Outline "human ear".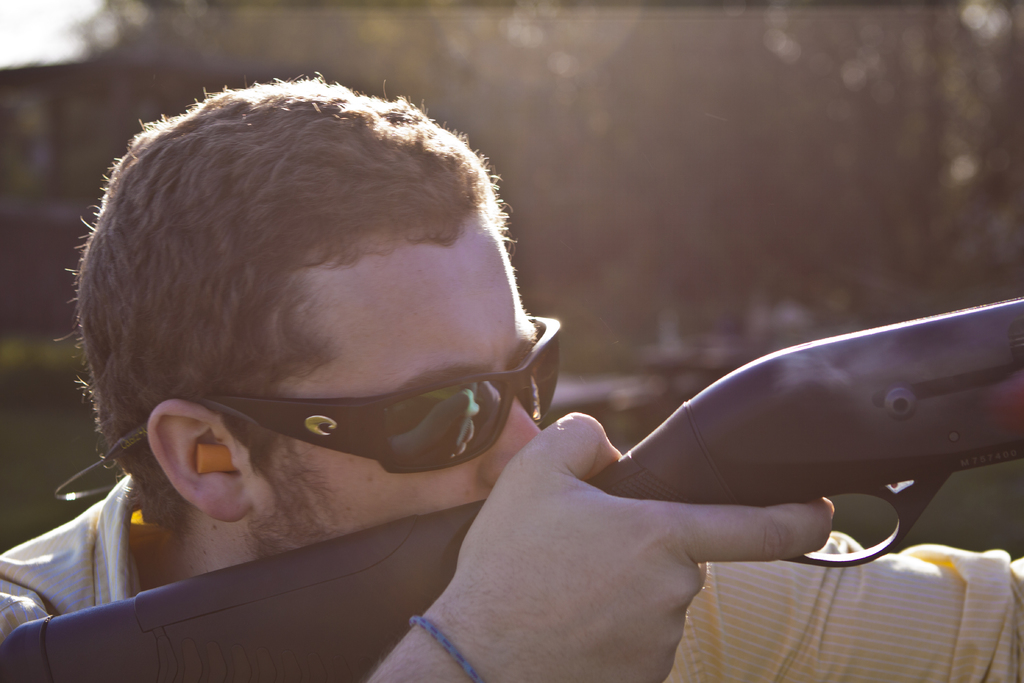
Outline: x1=149 y1=401 x2=261 y2=523.
